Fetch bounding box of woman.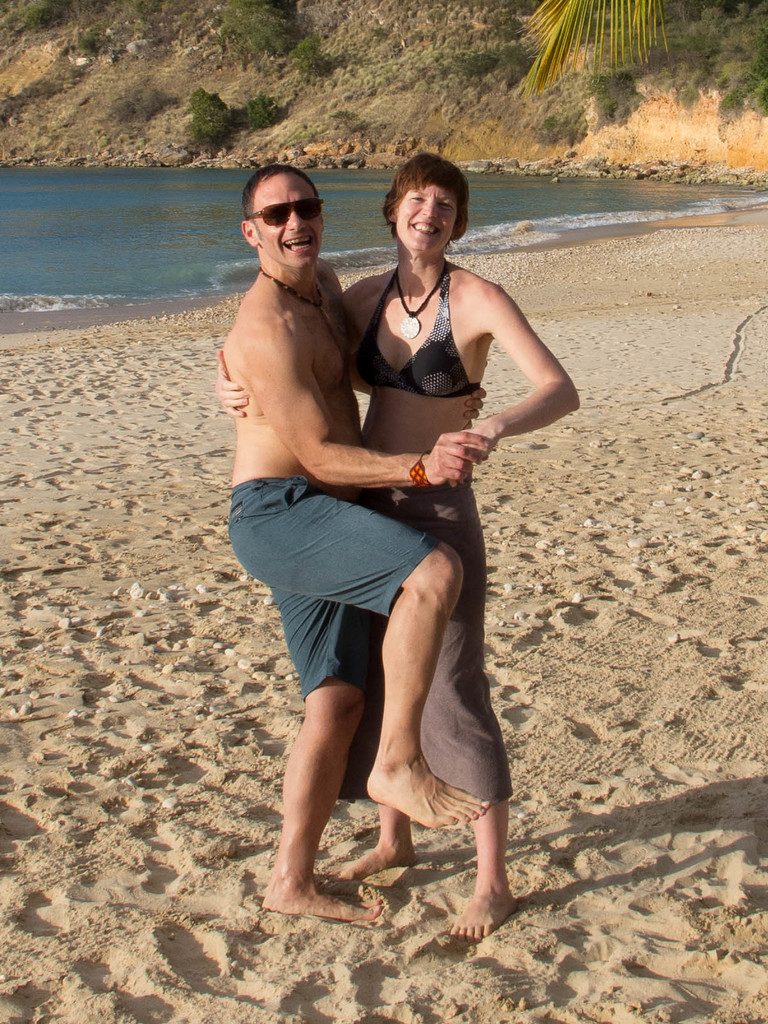
Bbox: (x1=227, y1=180, x2=571, y2=920).
